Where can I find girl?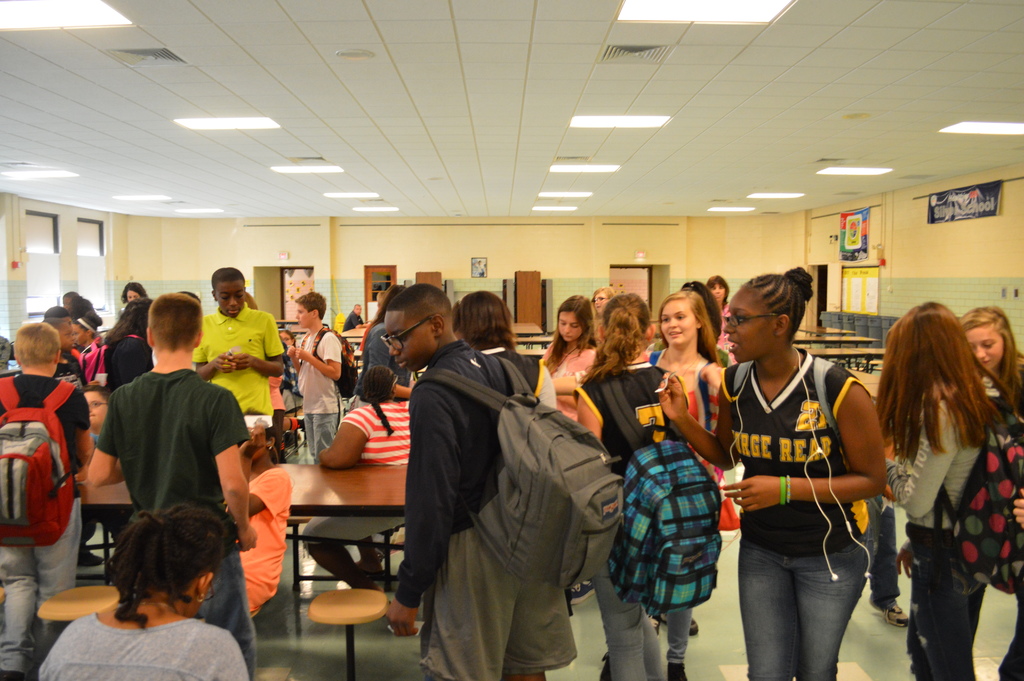
You can find it at 575, 293, 695, 680.
